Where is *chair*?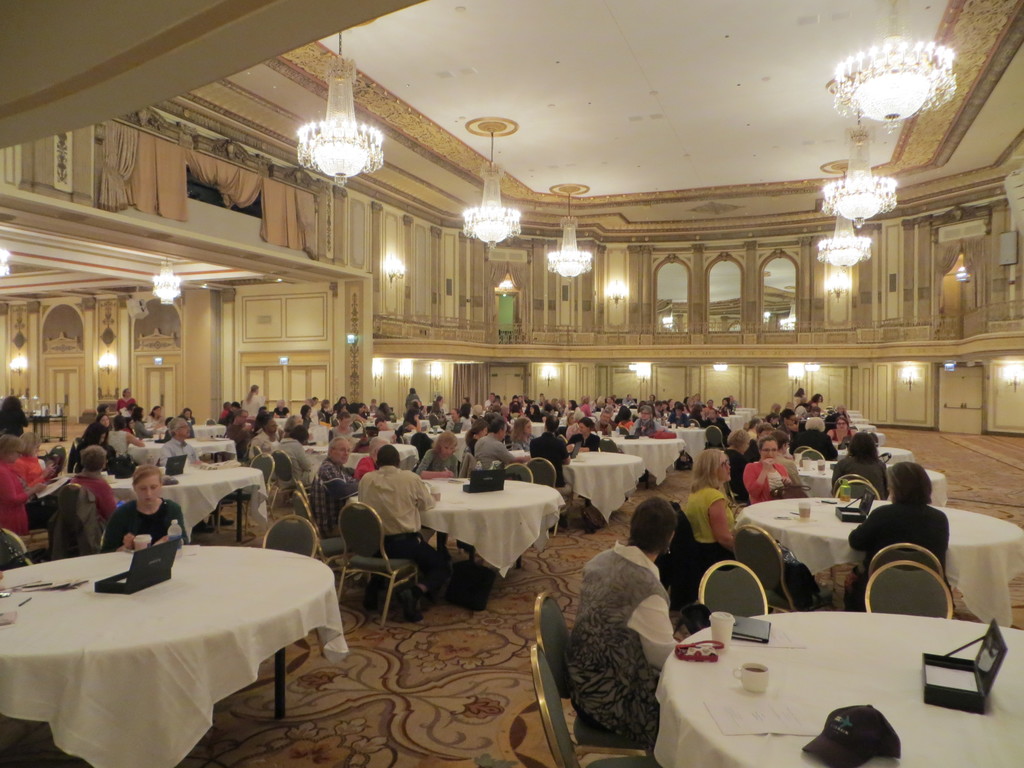
left=49, top=443, right=66, bottom=474.
